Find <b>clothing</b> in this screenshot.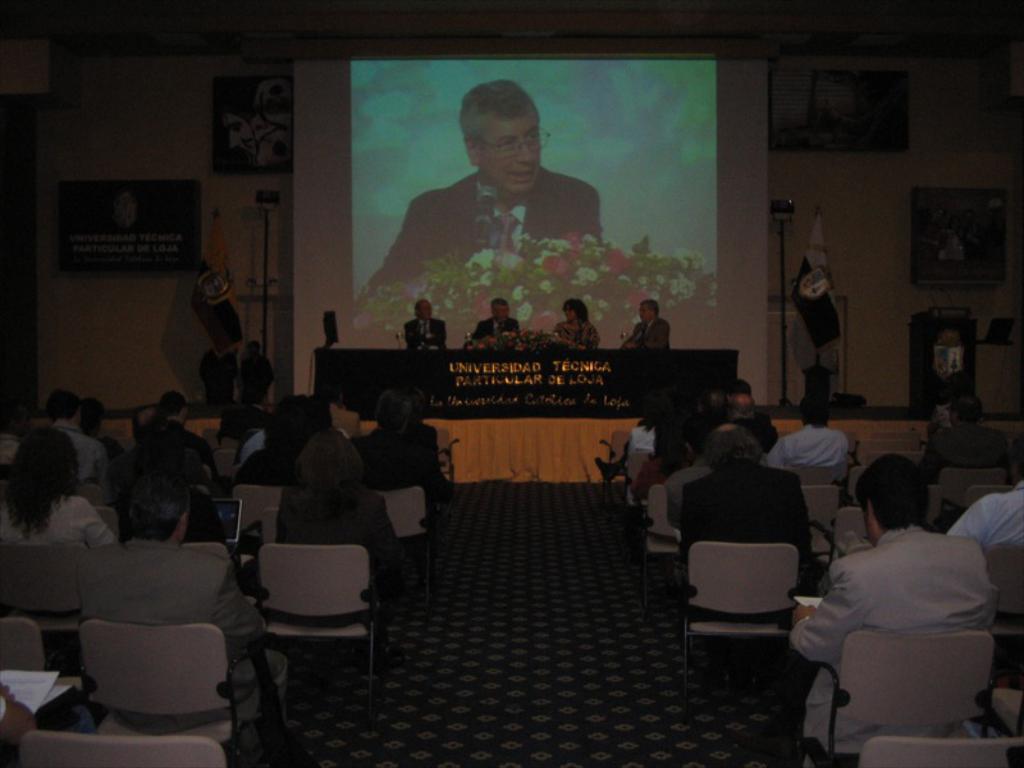
The bounding box for <b>clothing</b> is 947,479,1023,559.
